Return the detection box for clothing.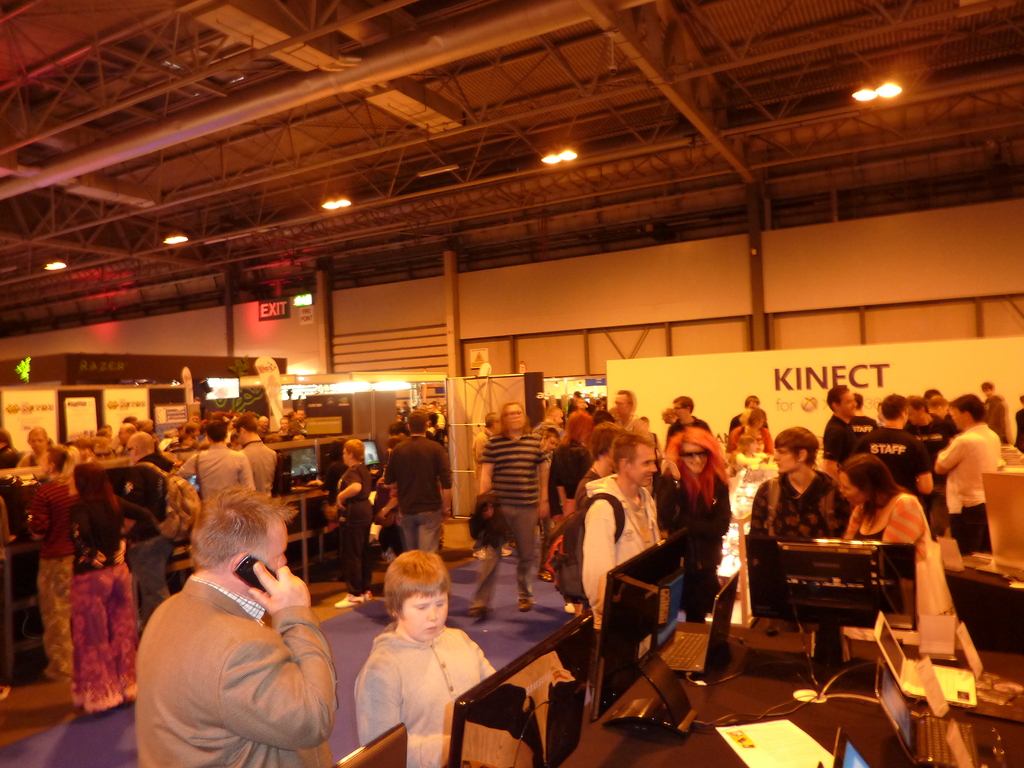
box=[670, 470, 732, 621].
